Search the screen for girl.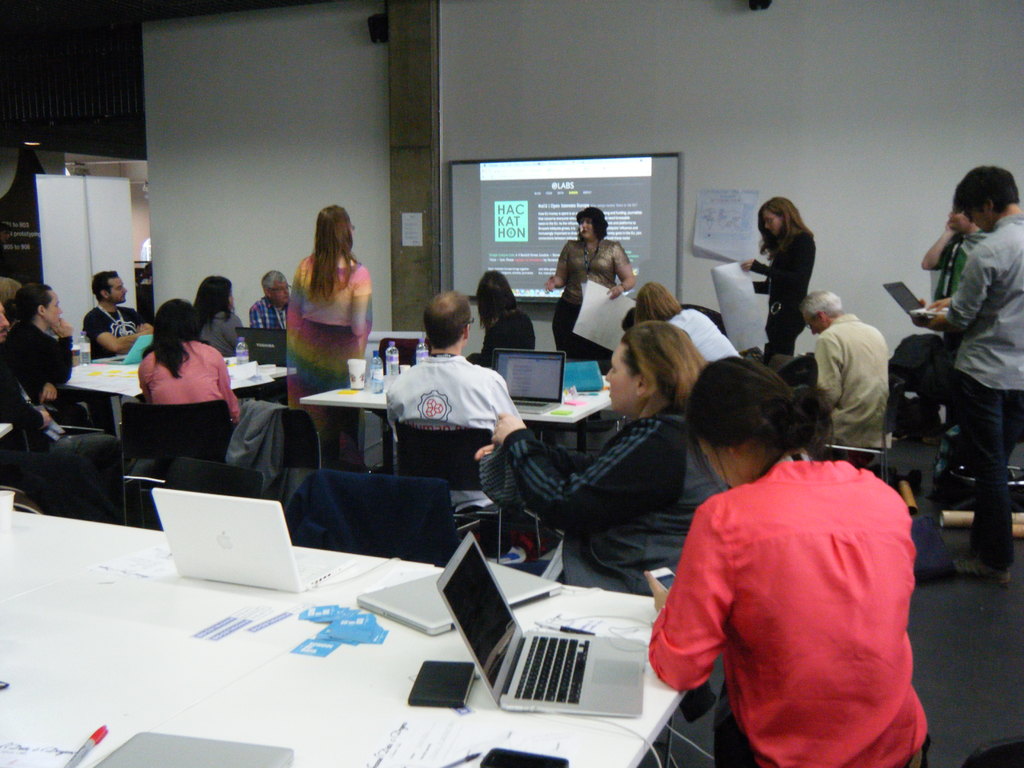
Found at (x1=737, y1=196, x2=817, y2=351).
